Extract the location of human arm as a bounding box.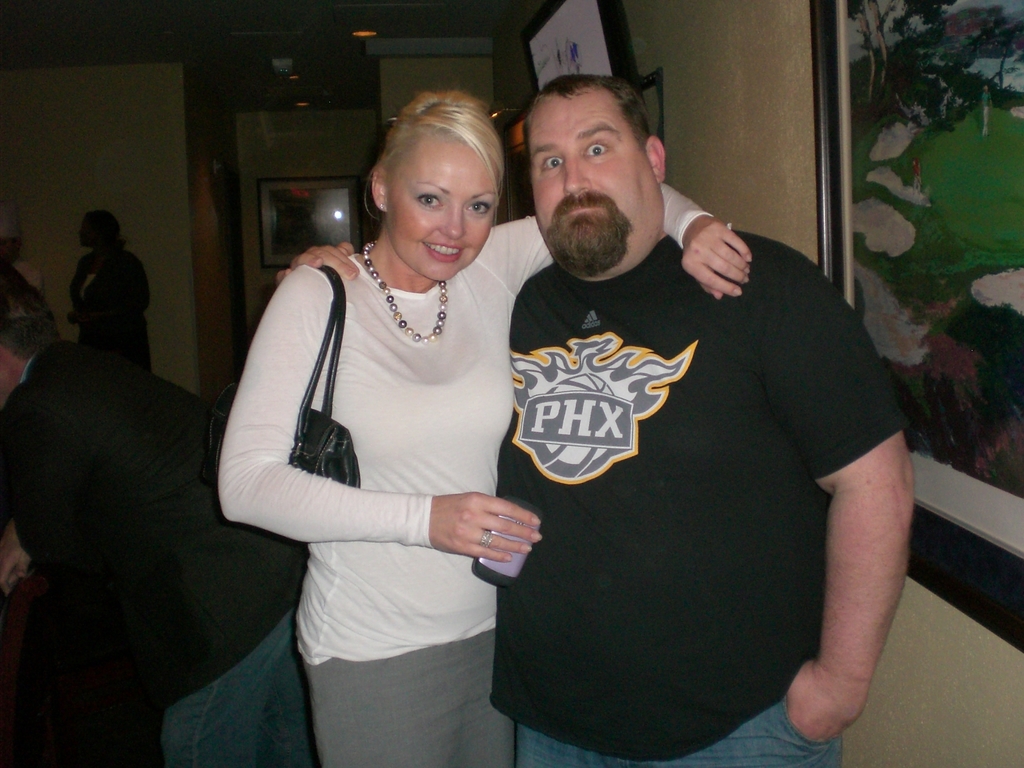
select_region(783, 401, 897, 751).
